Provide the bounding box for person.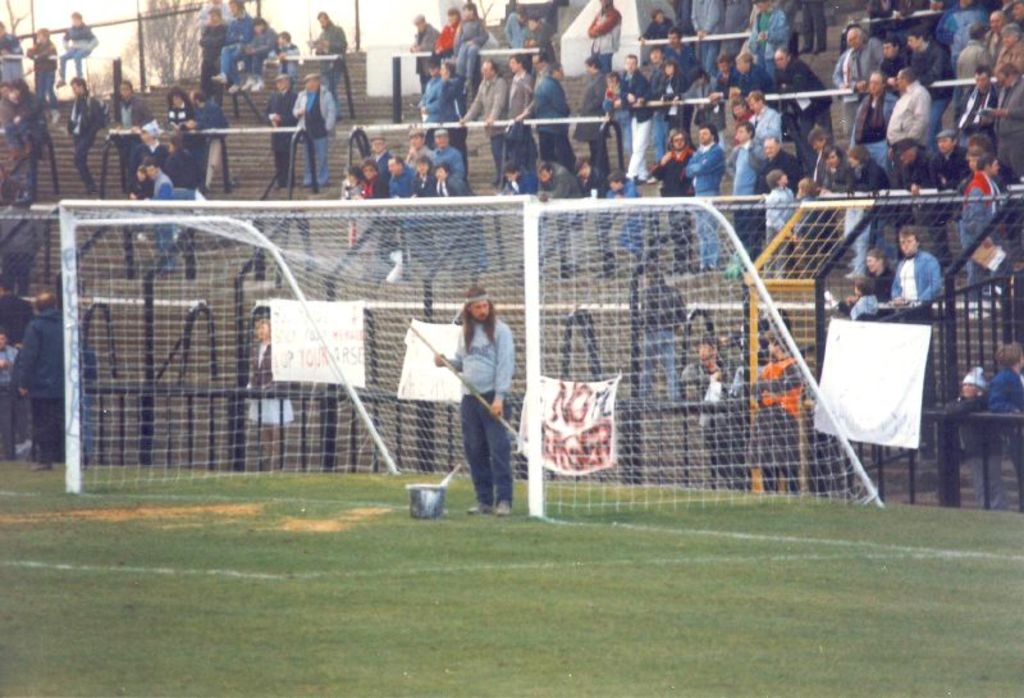
<region>18, 286, 76, 466</region>.
